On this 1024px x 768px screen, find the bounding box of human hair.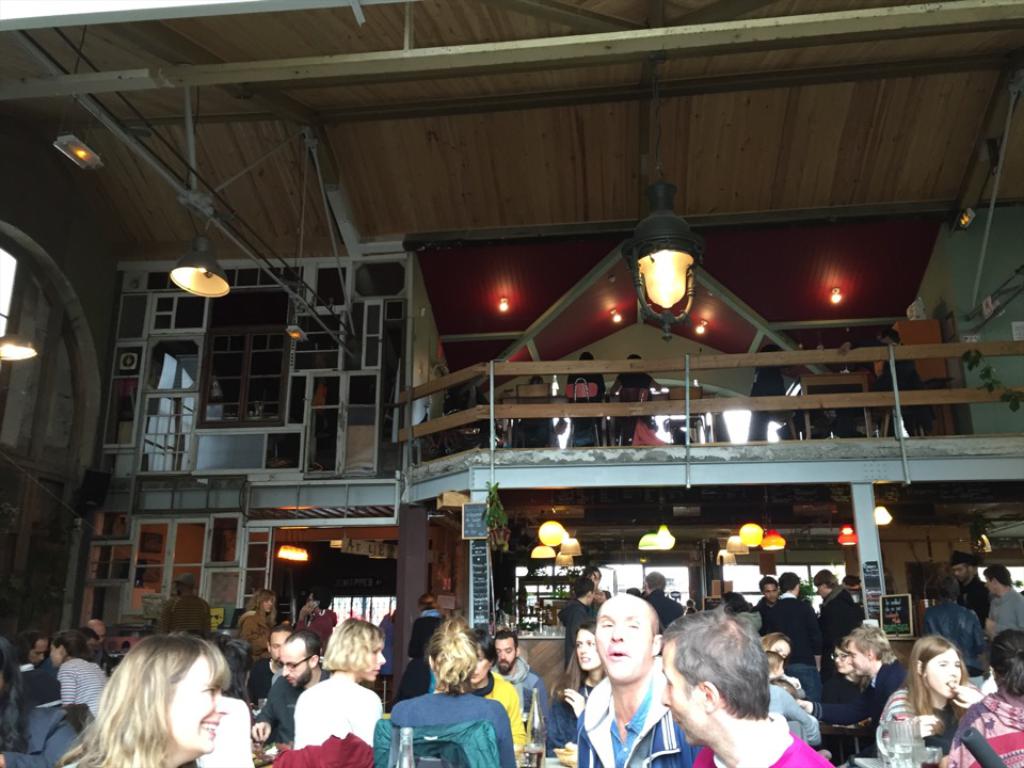
Bounding box: x1=948, y1=557, x2=979, y2=570.
